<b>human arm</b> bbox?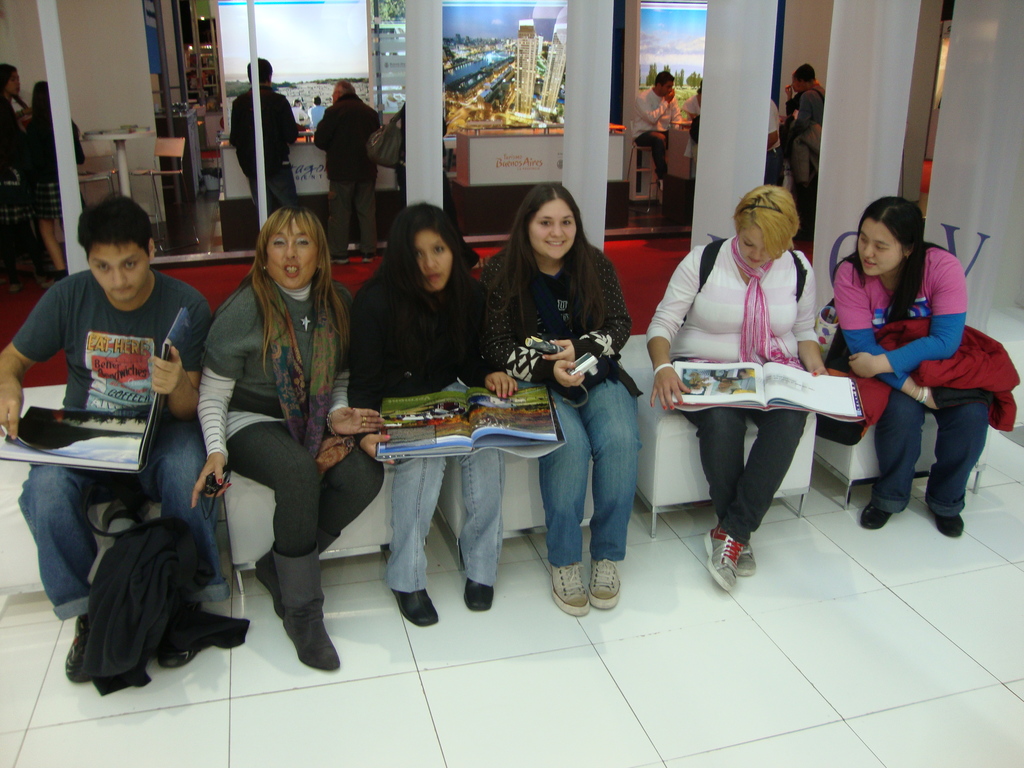
Rect(835, 263, 940, 410)
